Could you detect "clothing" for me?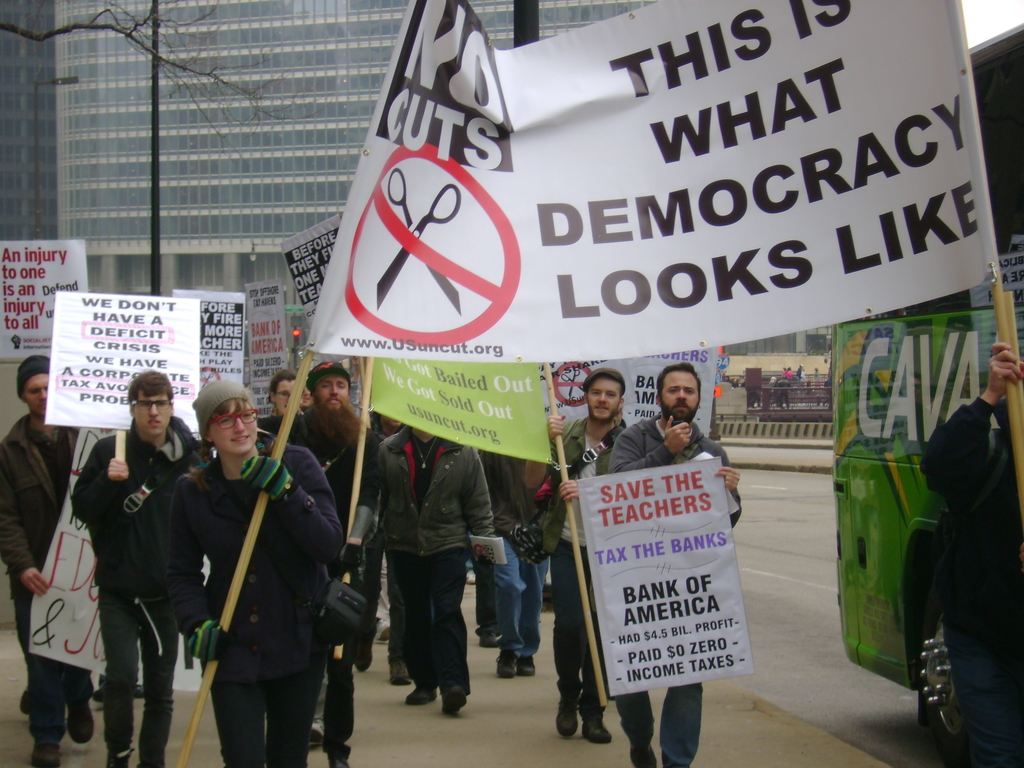
Detection result: (x1=67, y1=426, x2=199, y2=767).
